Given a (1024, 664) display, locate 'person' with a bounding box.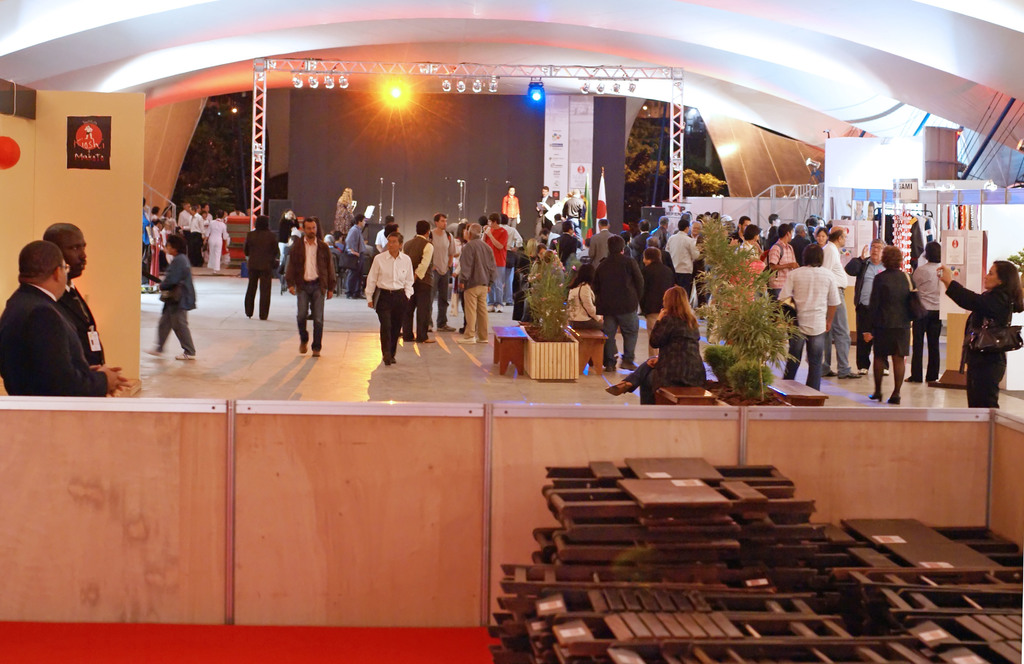
Located: rect(559, 190, 588, 249).
